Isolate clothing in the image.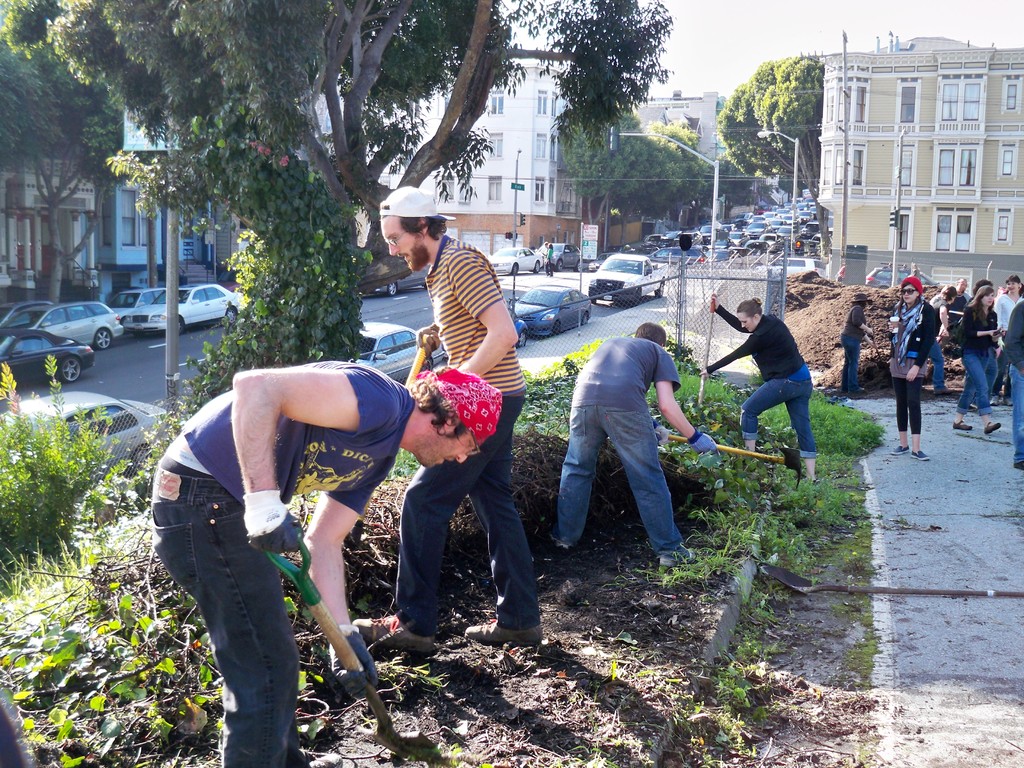
Isolated region: [left=993, top=287, right=1023, bottom=391].
